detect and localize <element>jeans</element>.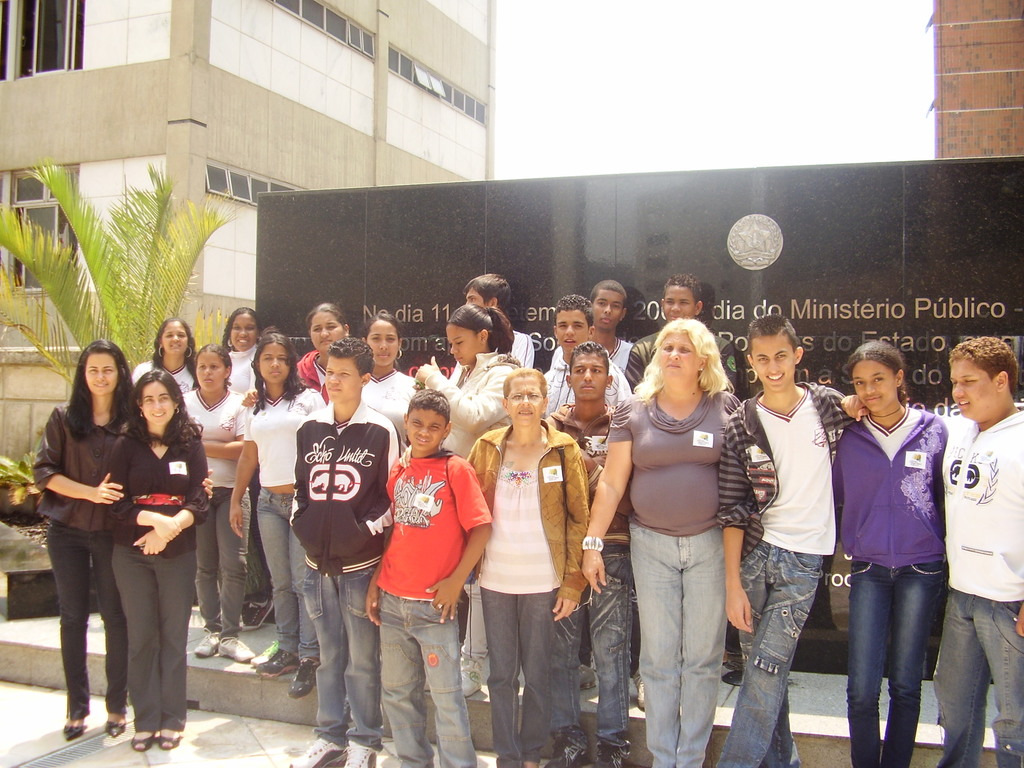
Localized at detection(253, 484, 316, 660).
